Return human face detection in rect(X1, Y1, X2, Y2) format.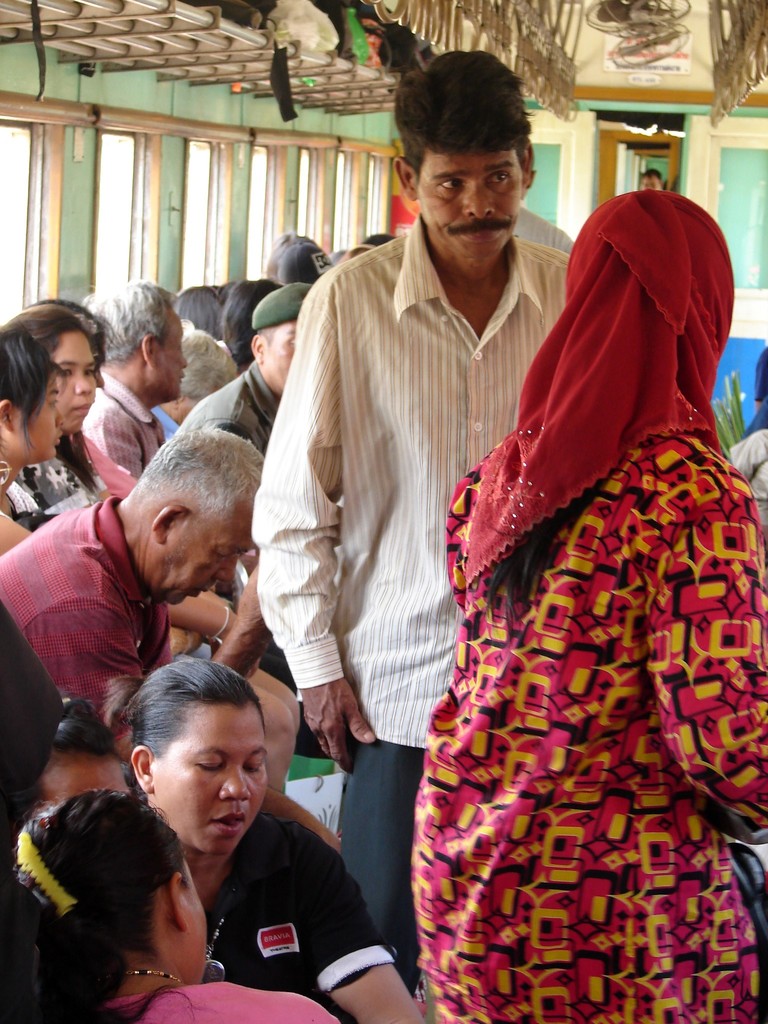
rect(140, 488, 261, 611).
